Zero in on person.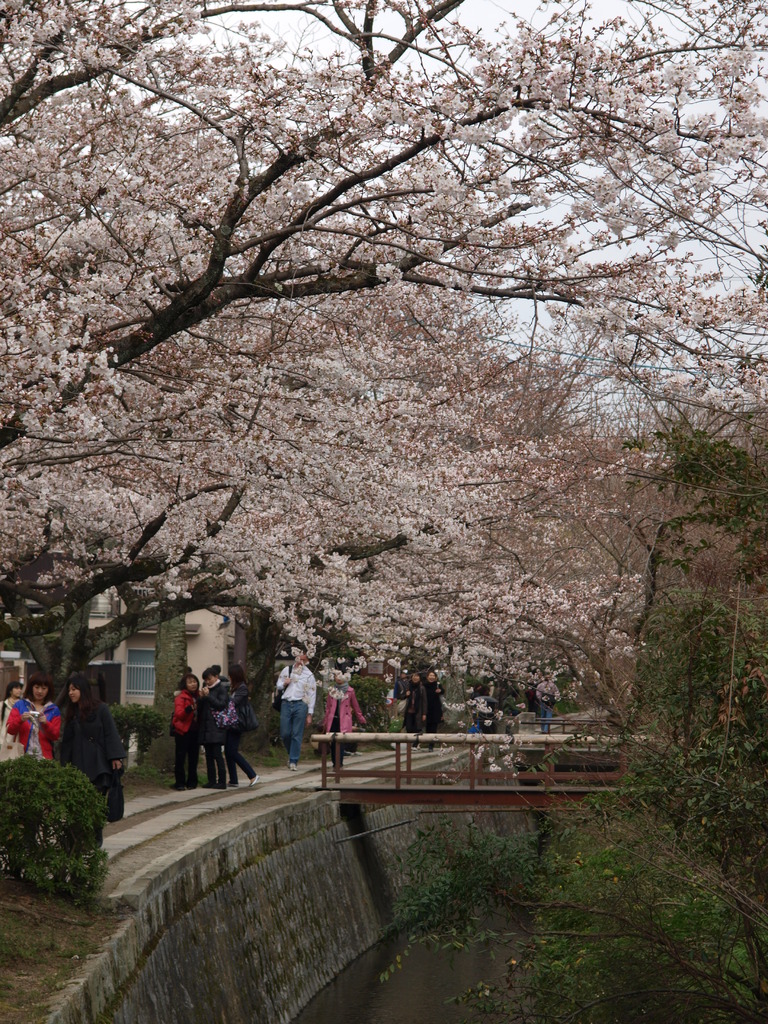
Zeroed in: (left=198, top=666, right=255, bottom=796).
